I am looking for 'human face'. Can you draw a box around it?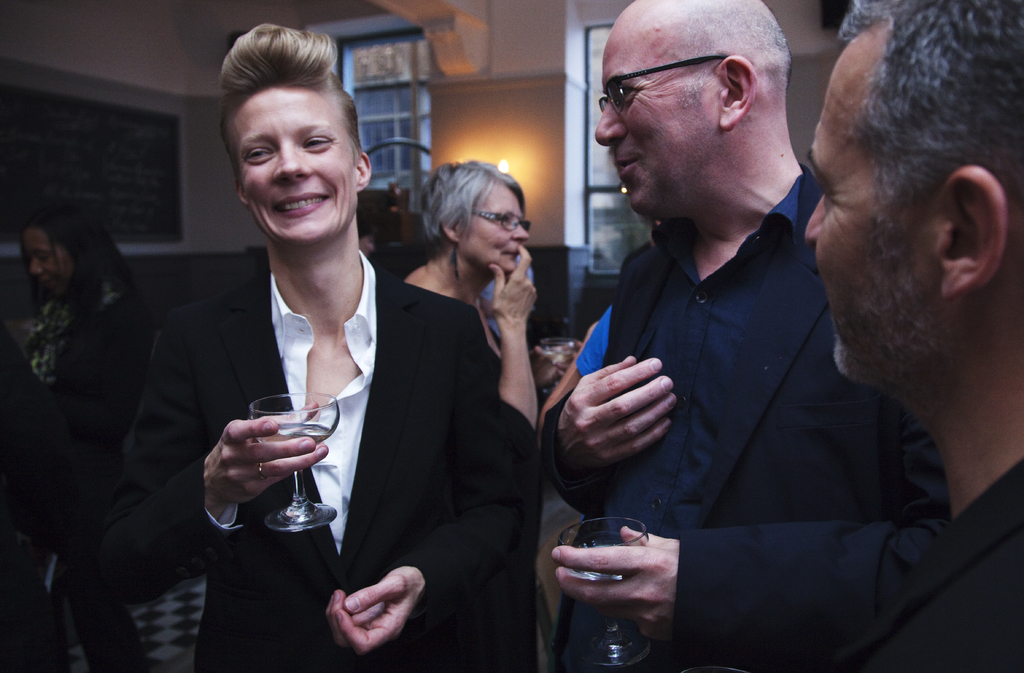
Sure, the bounding box is pyautogui.locateOnScreen(19, 226, 72, 297).
